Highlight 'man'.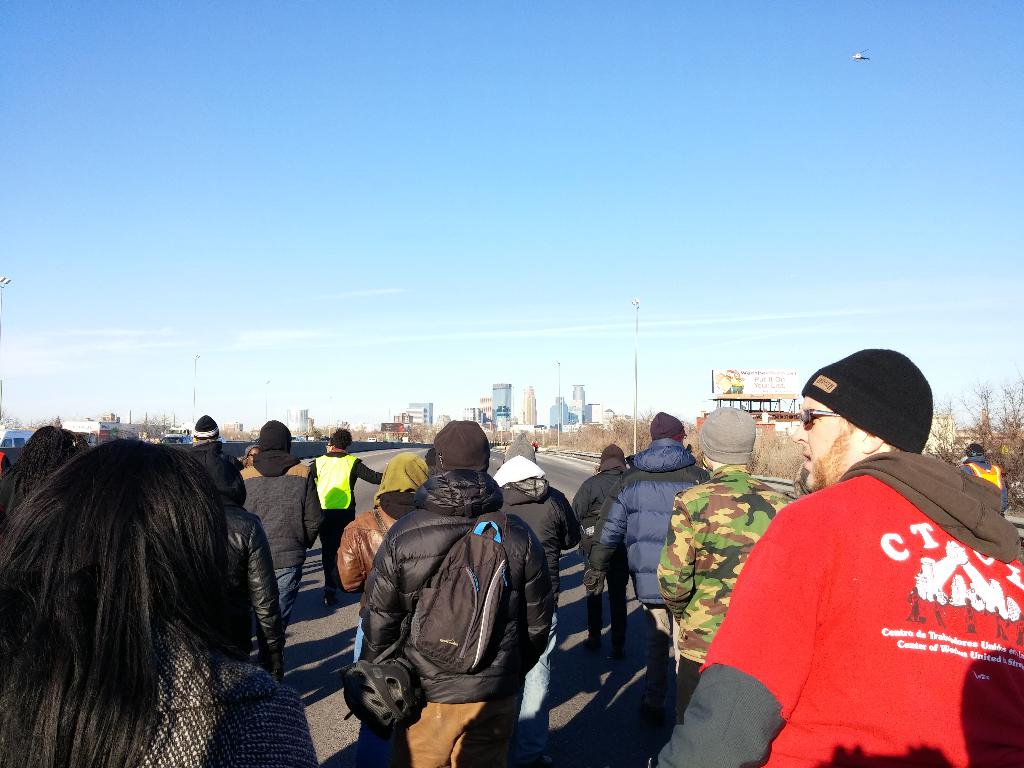
Highlighted region: bbox(579, 444, 650, 671).
